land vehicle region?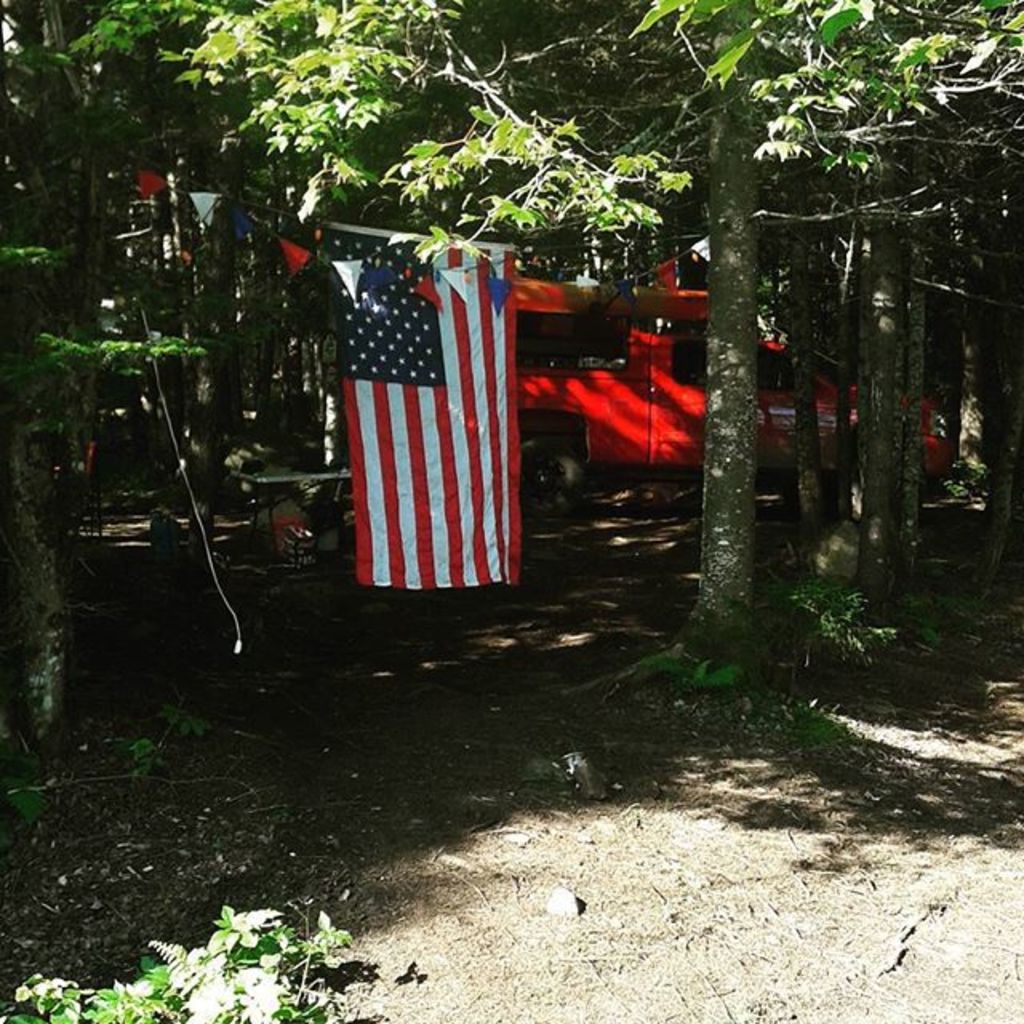
[514,278,966,509]
